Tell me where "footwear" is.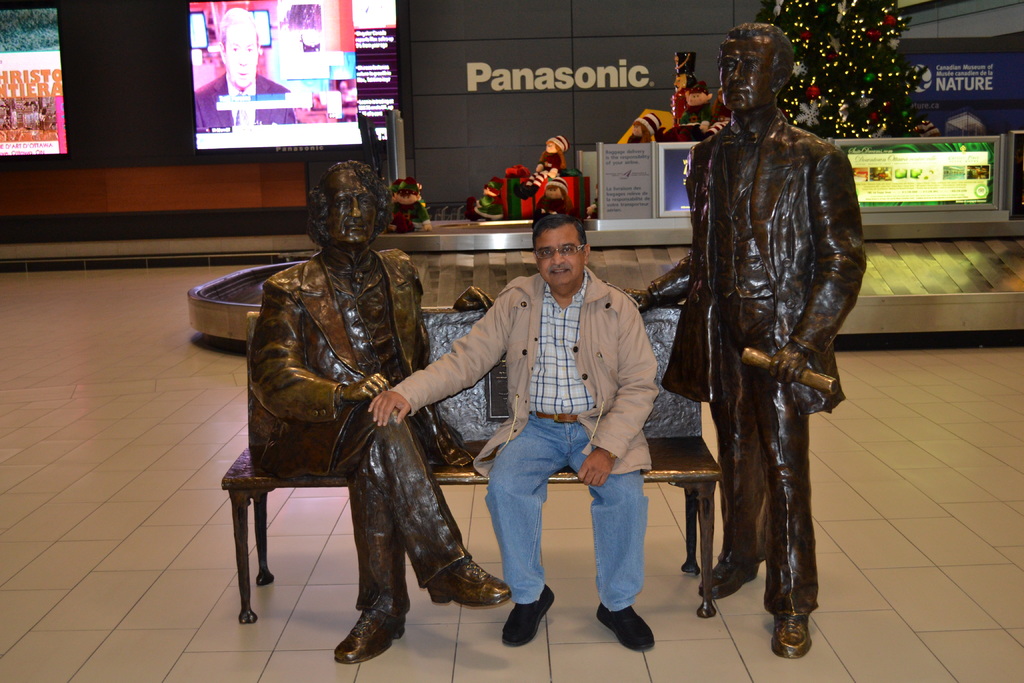
"footwear" is at <bbox>335, 607, 407, 664</bbox>.
